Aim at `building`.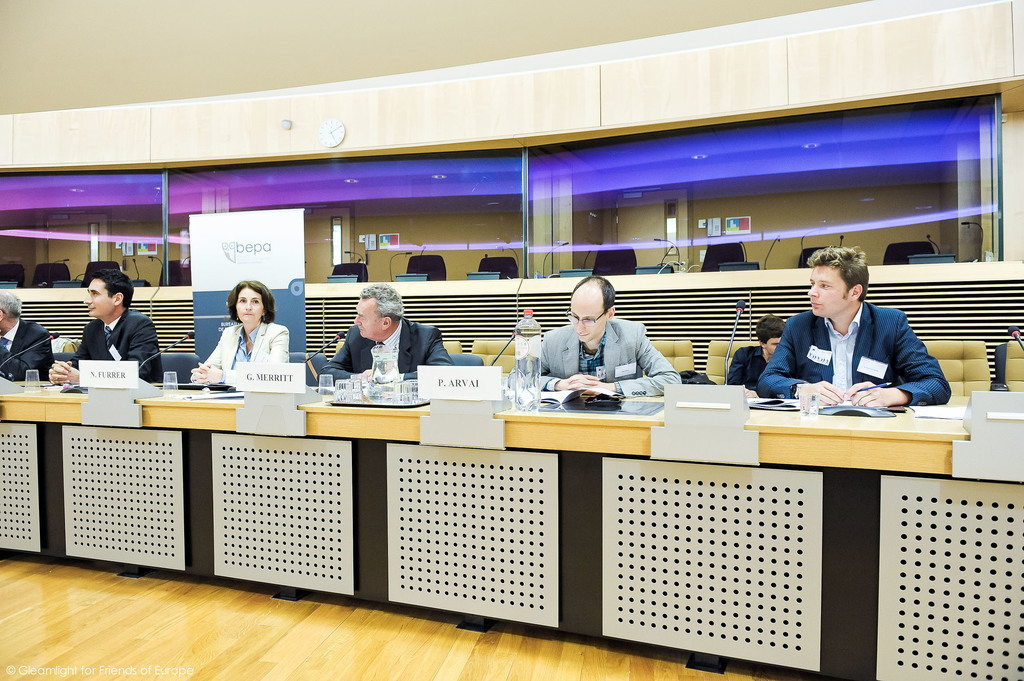
Aimed at [x1=0, y1=0, x2=1023, y2=680].
